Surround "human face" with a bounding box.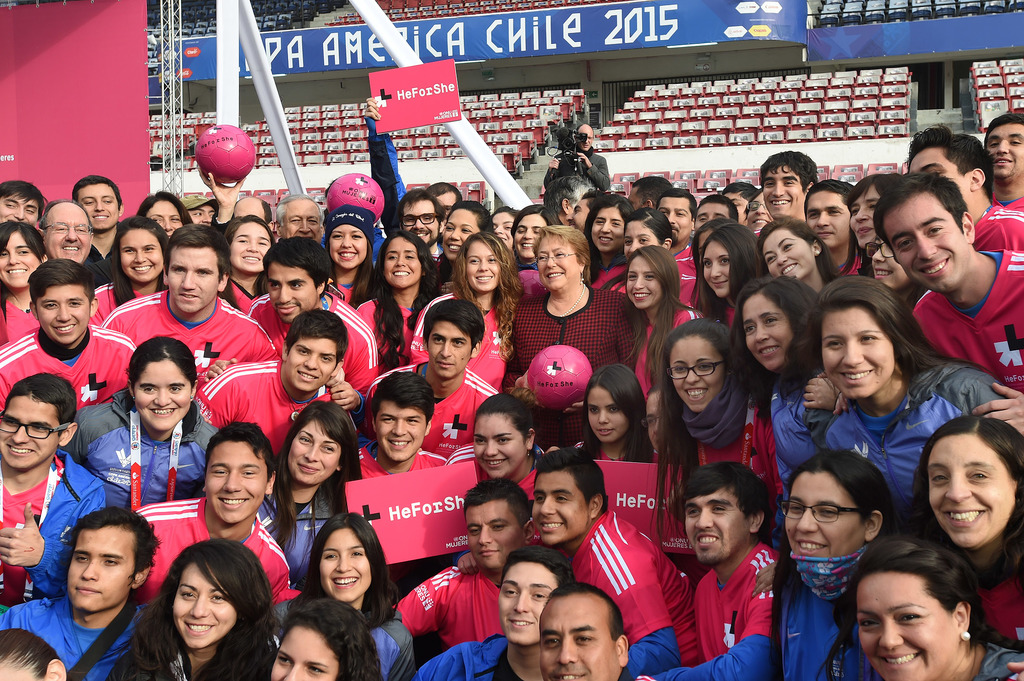
824:307:893:399.
